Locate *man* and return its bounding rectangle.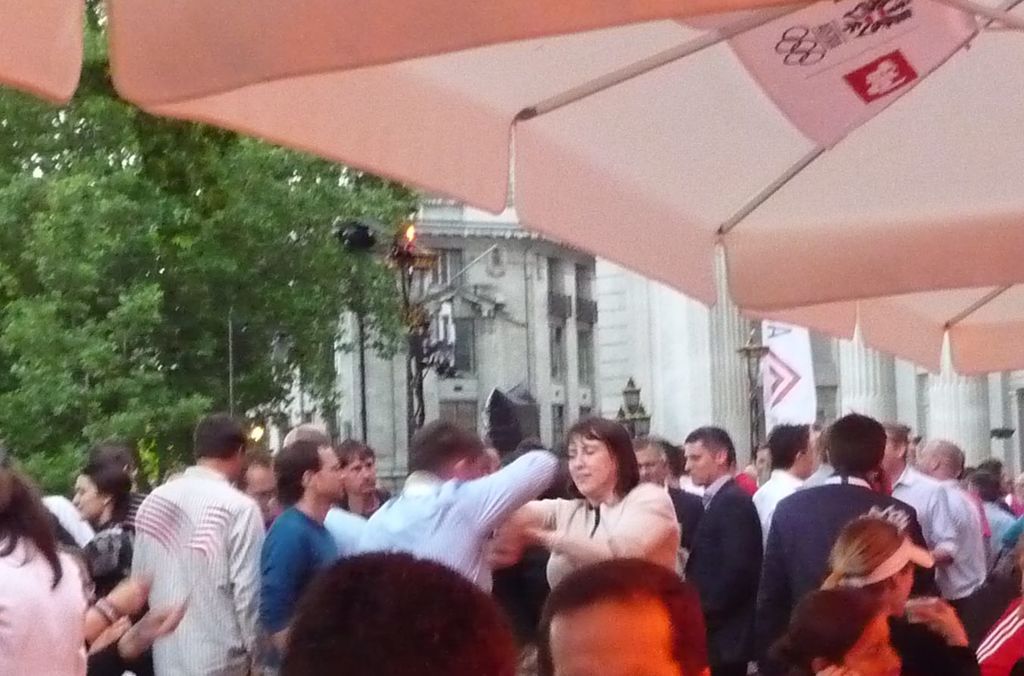
[874,422,947,571].
